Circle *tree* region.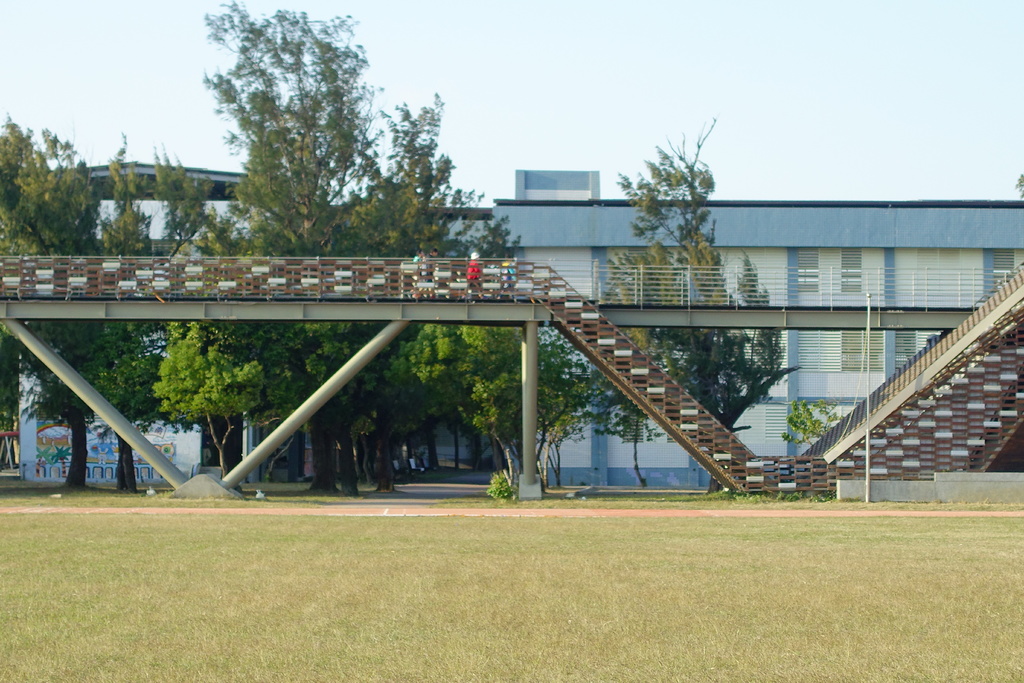
Region: 574/138/797/500.
